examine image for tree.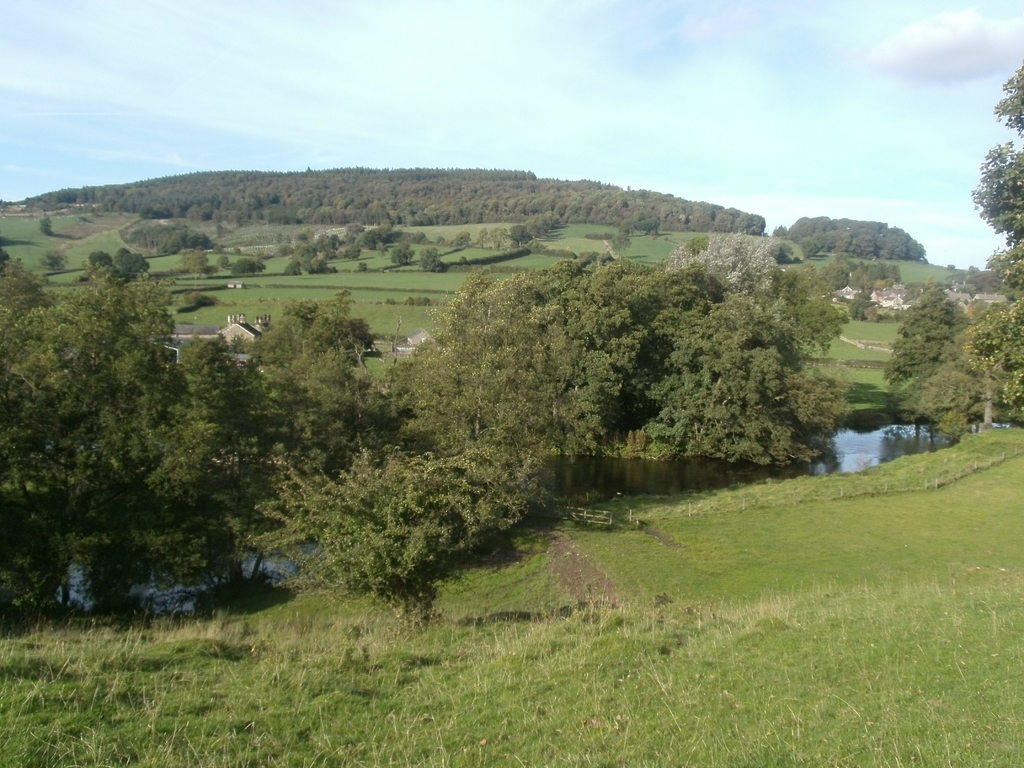
Examination result: (left=381, top=234, right=414, bottom=271).
